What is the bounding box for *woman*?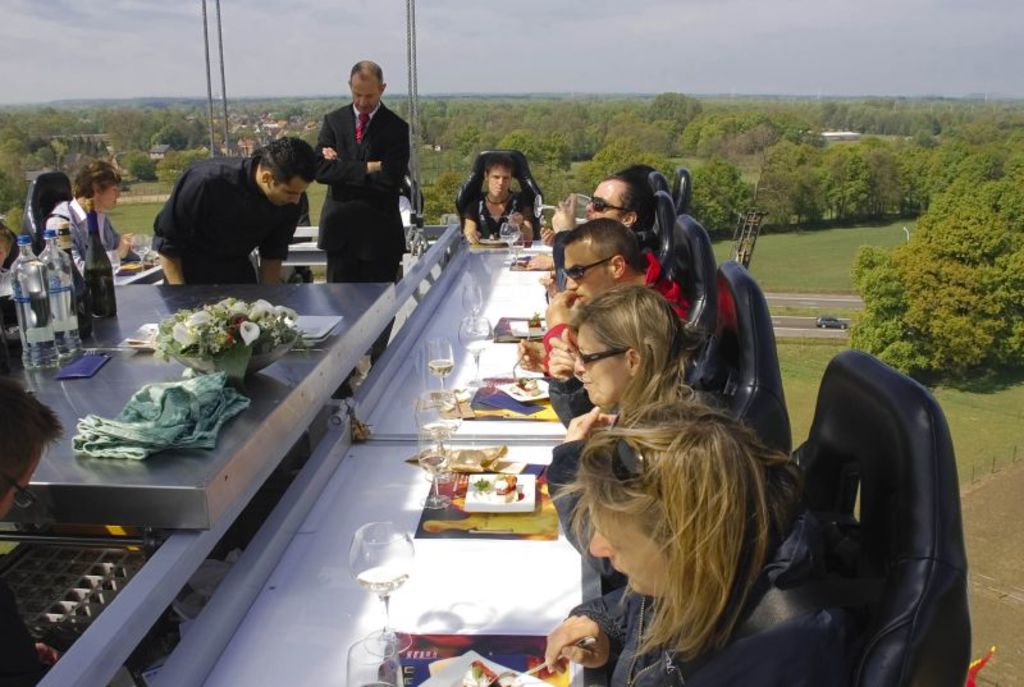
{"left": 0, "top": 217, "right": 22, "bottom": 281}.
